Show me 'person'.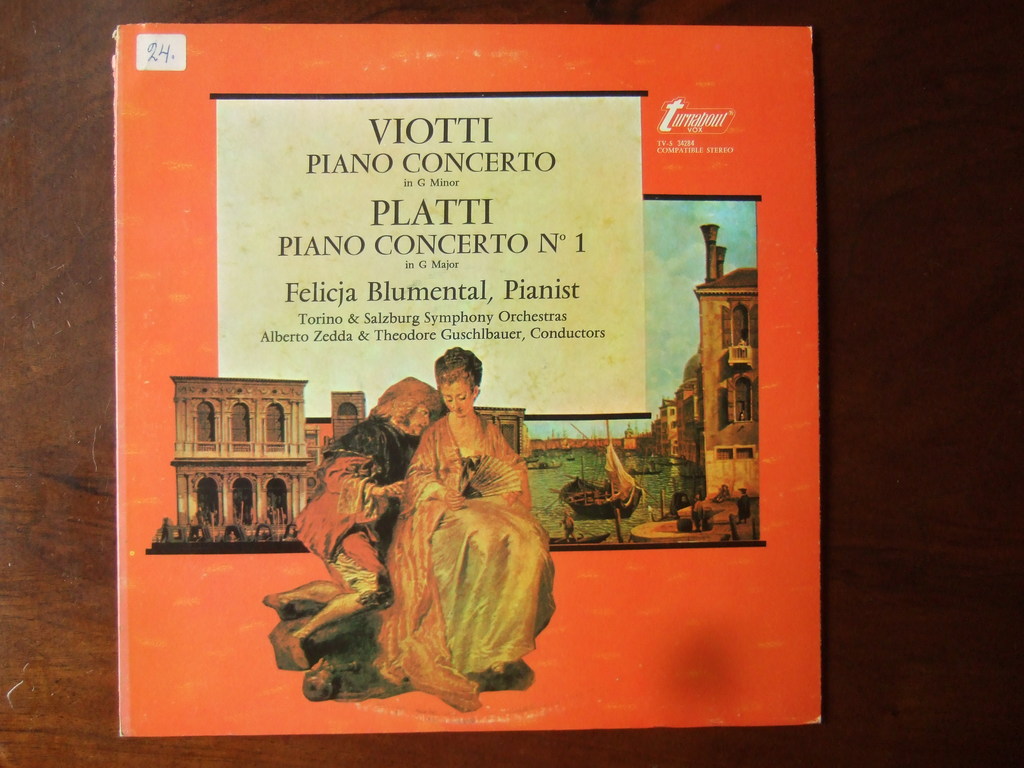
'person' is here: x1=197 y1=506 x2=205 y2=522.
